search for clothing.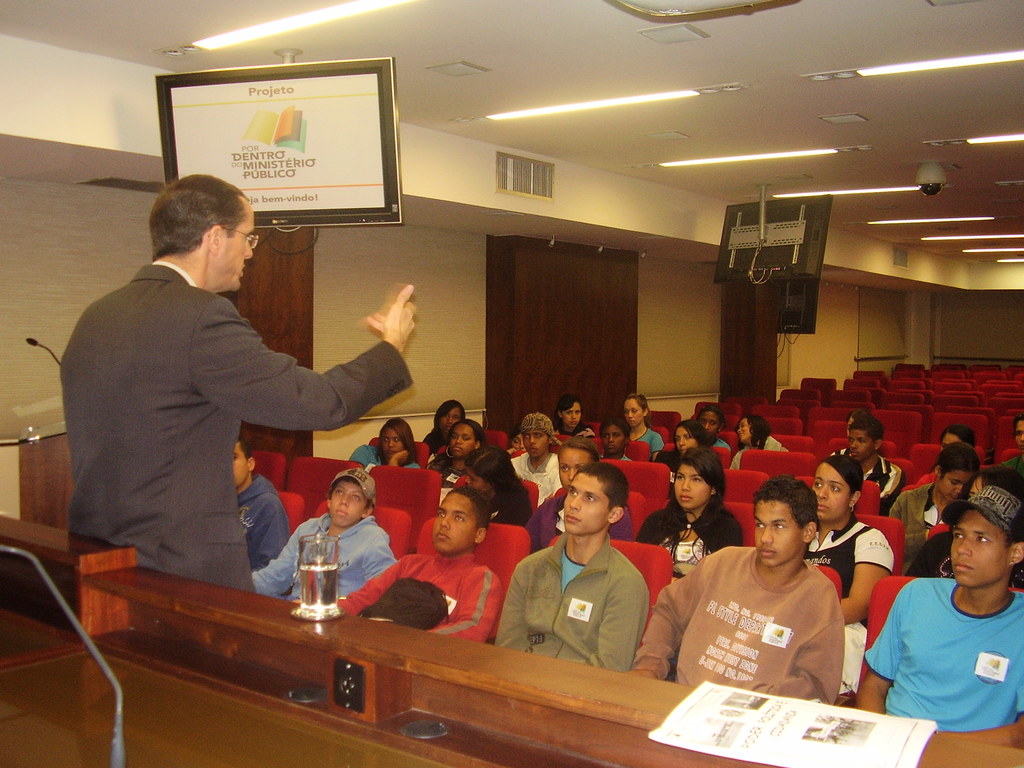
Found at locate(938, 479, 1023, 547).
